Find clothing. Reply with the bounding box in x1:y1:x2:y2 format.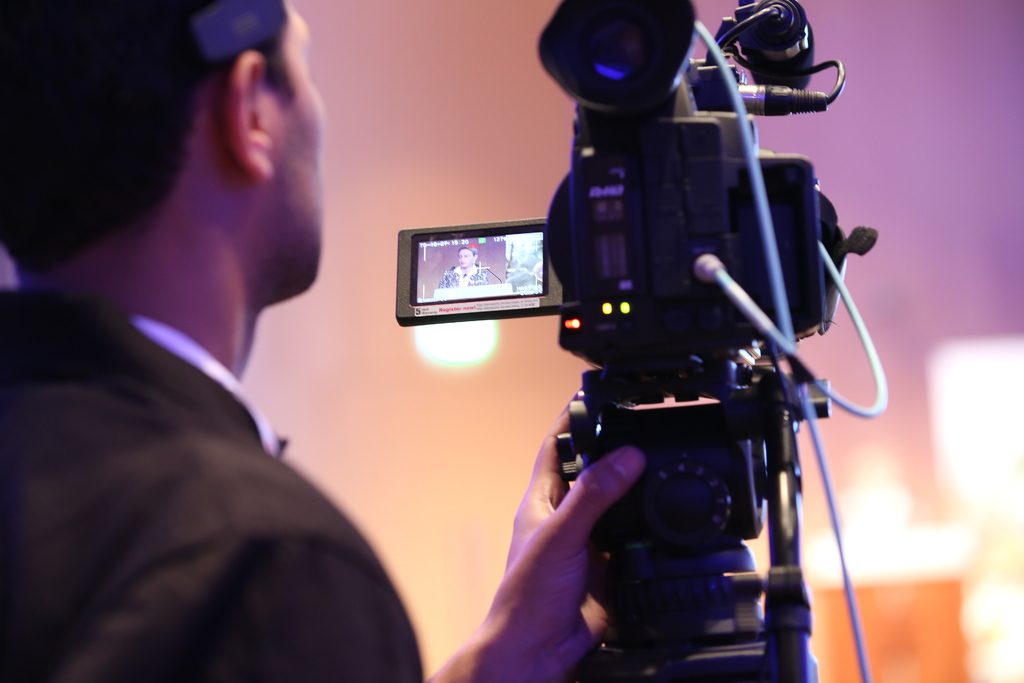
22:285:452:682.
